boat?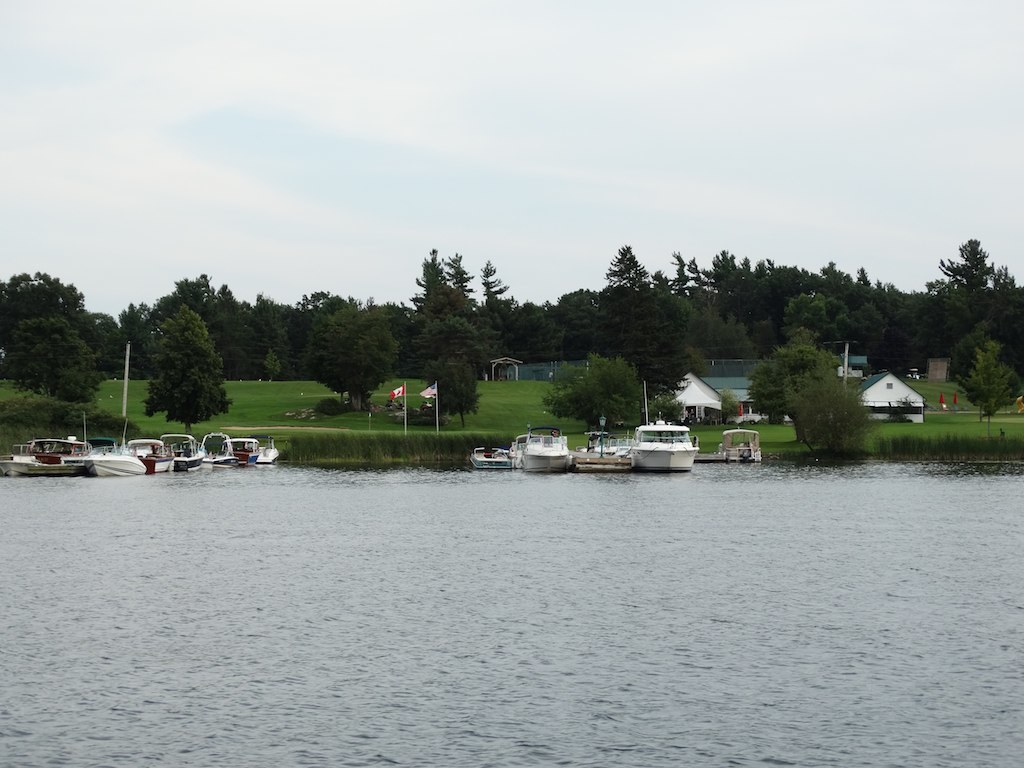
571 424 628 471
